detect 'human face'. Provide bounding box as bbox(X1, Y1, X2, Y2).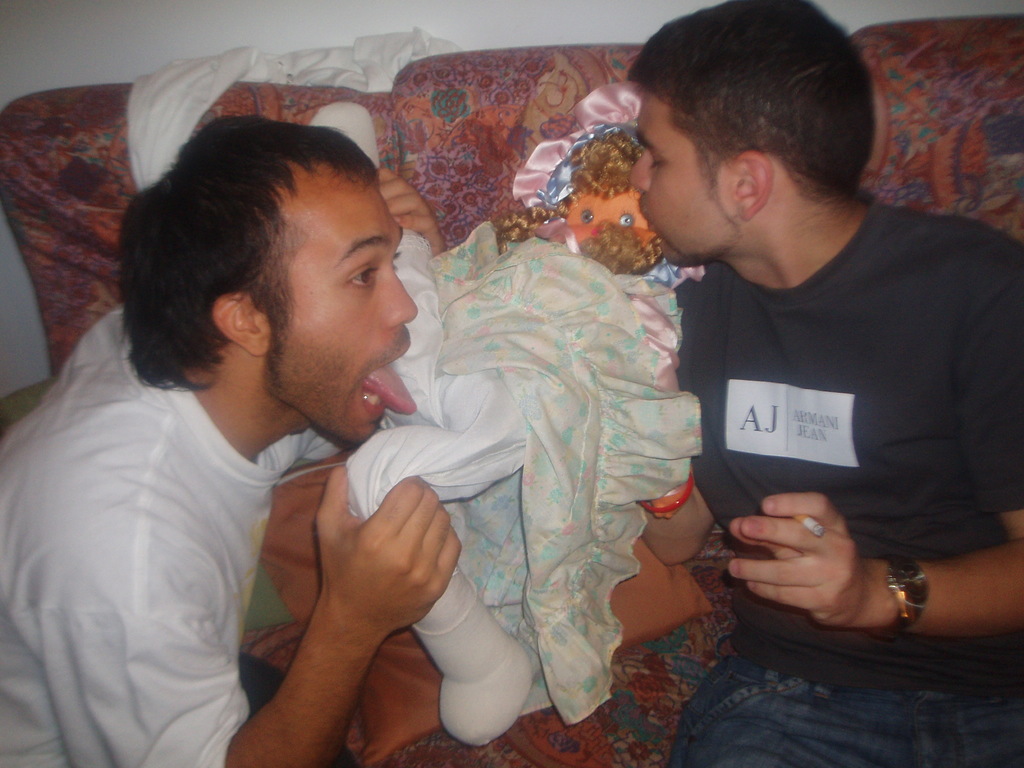
bbox(280, 177, 422, 448).
